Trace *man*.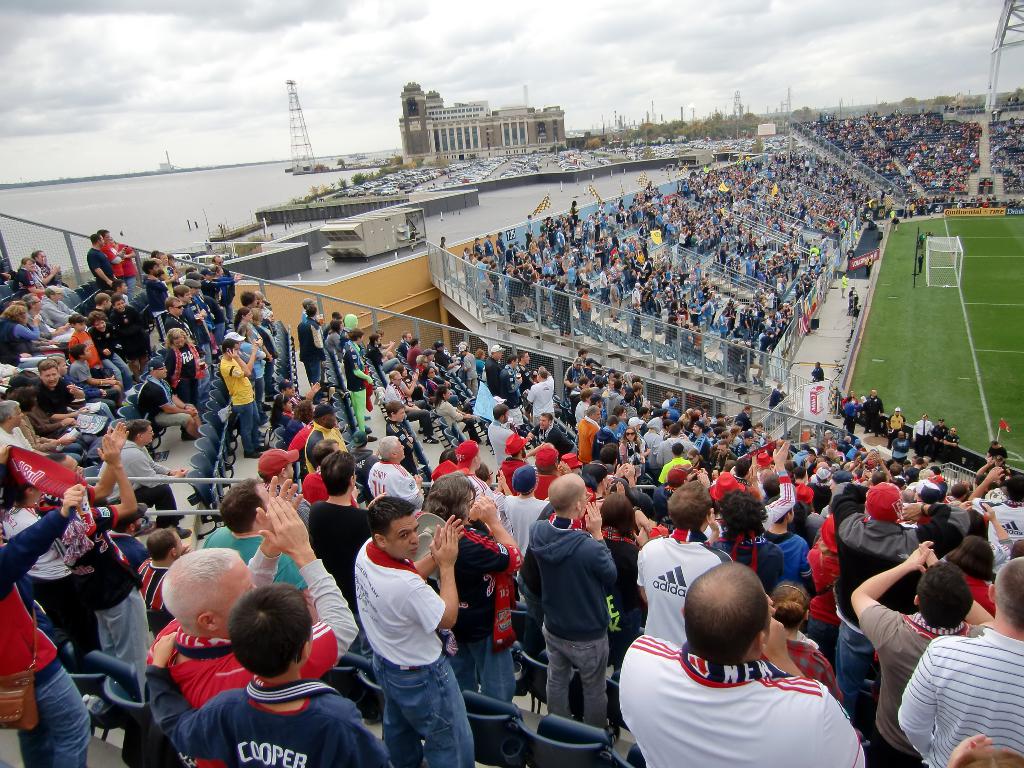
Traced to bbox=(657, 426, 695, 470).
